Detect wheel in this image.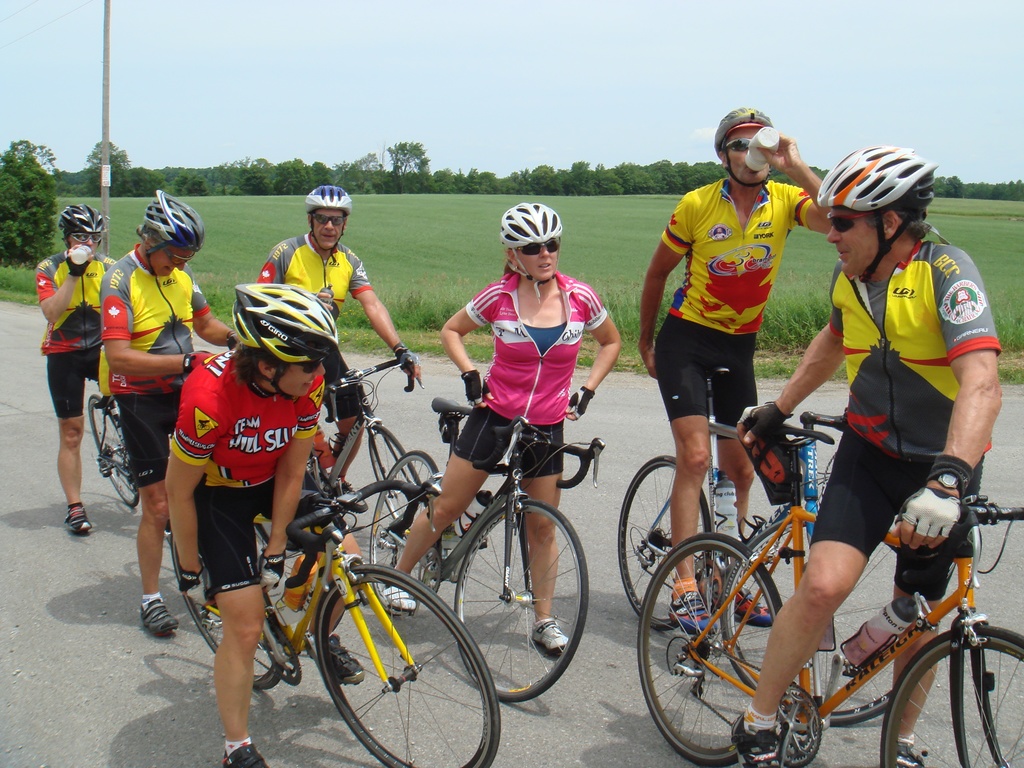
Detection: <bbox>256, 636, 307, 691</bbox>.
